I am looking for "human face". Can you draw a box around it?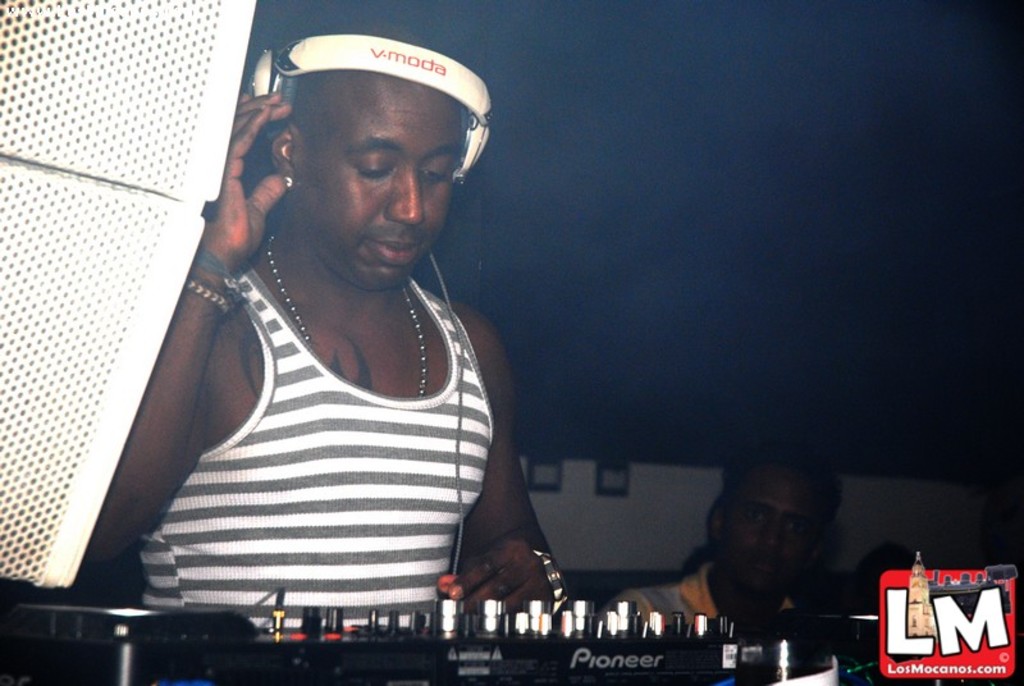
Sure, the bounding box is box=[719, 466, 827, 596].
